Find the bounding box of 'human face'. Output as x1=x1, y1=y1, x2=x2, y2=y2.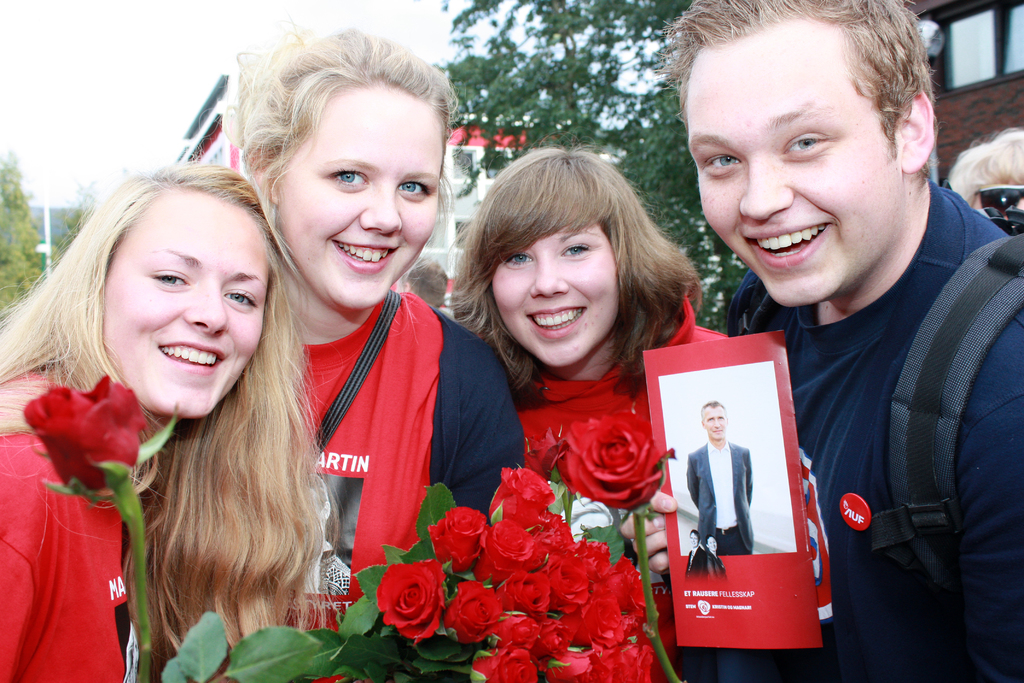
x1=682, y1=24, x2=897, y2=308.
